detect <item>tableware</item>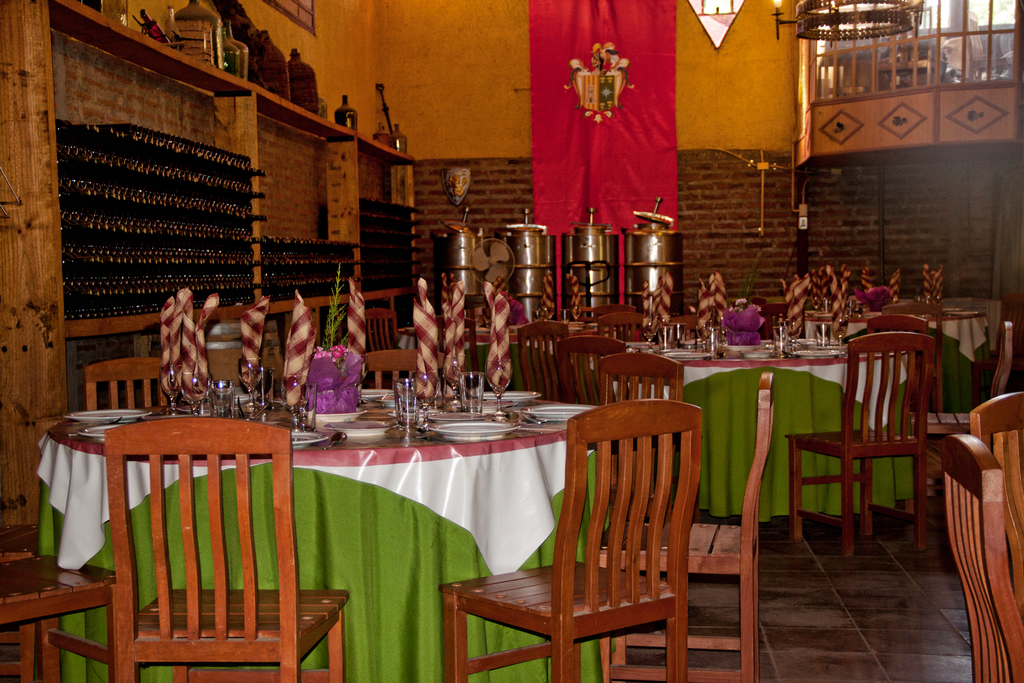
BBox(80, 424, 131, 441)
